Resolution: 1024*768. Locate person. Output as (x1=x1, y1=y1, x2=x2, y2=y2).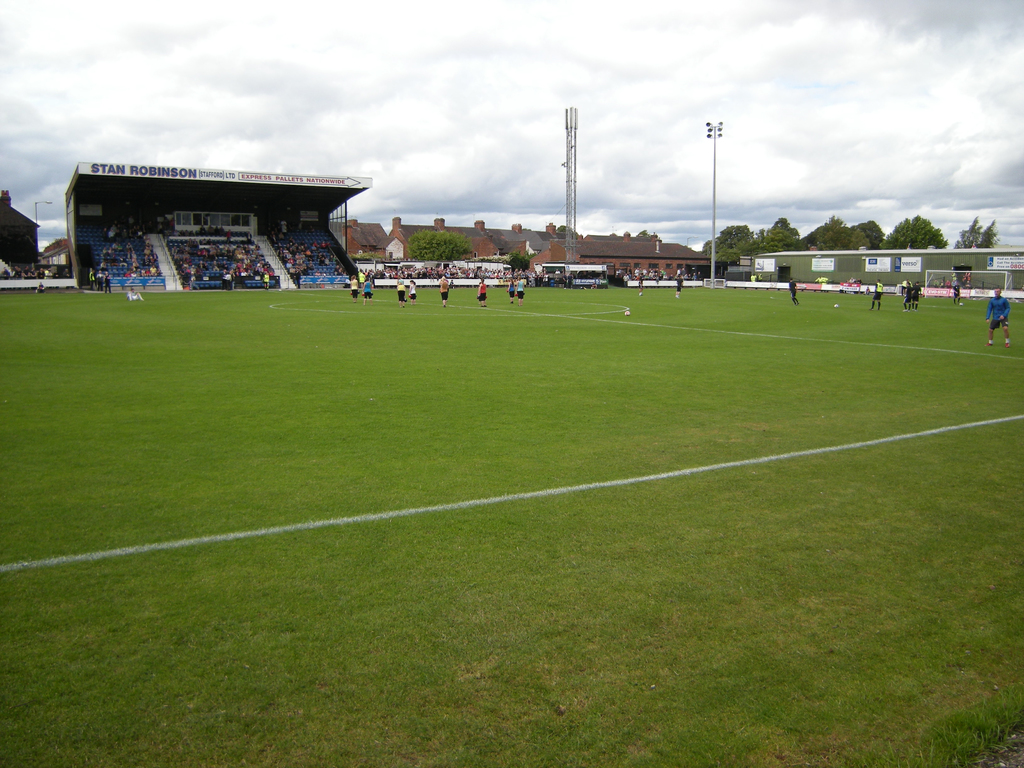
(x1=980, y1=280, x2=1018, y2=349).
